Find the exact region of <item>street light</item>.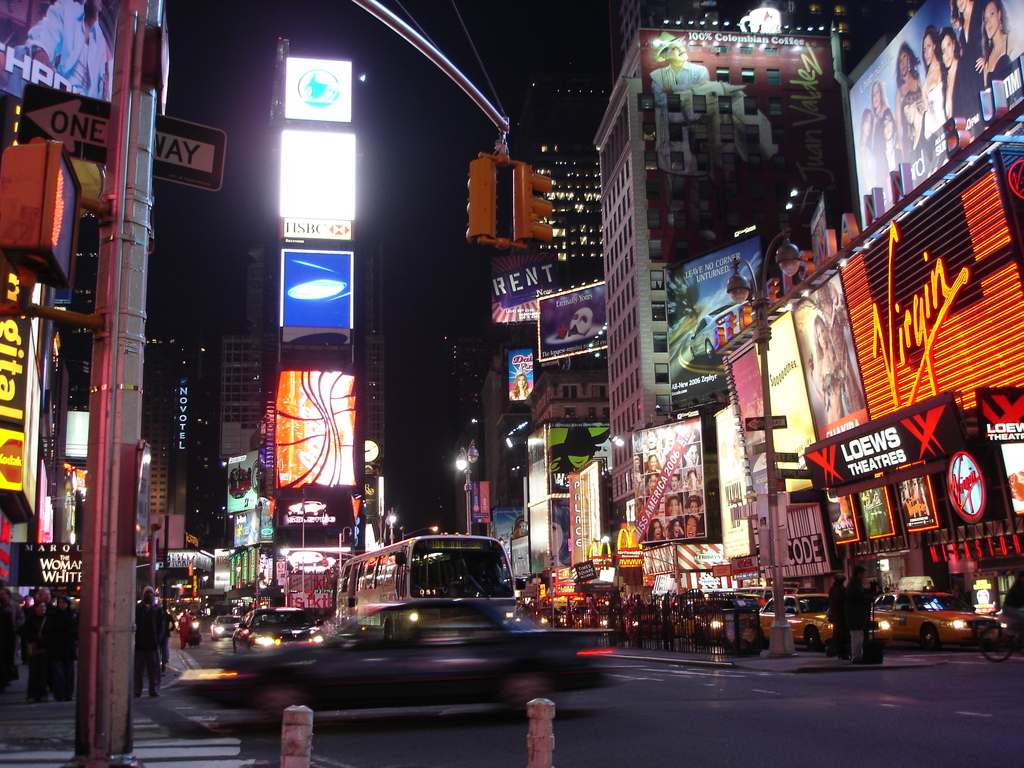
Exact region: <bbox>336, 525, 351, 579</bbox>.
